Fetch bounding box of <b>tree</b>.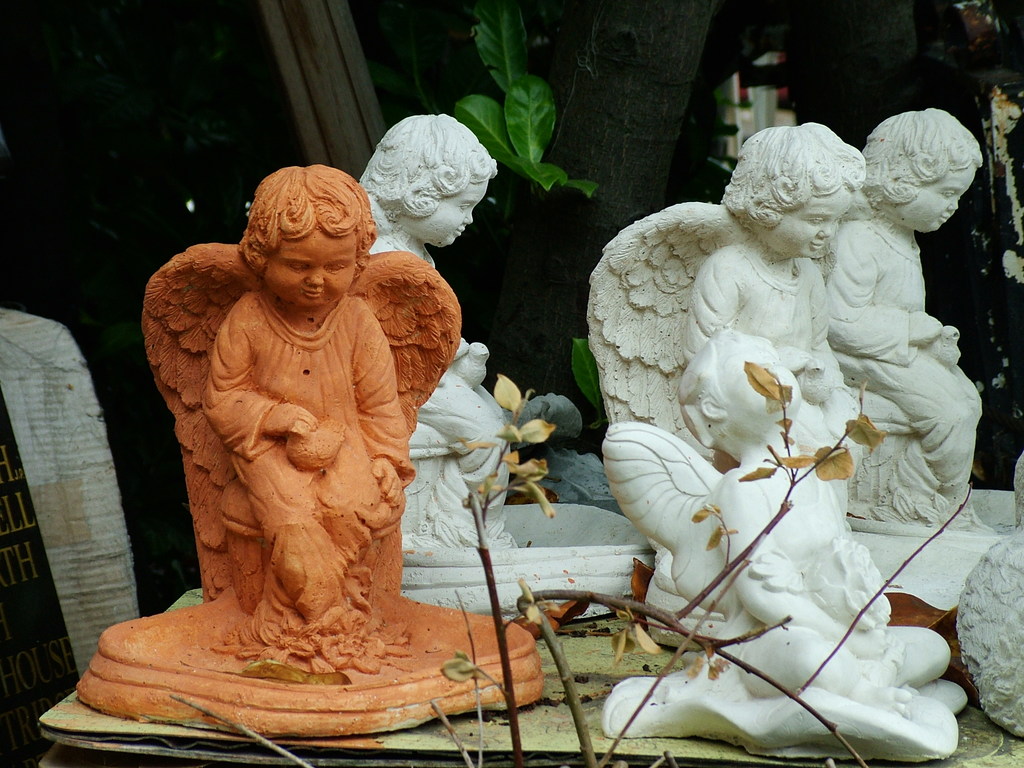
Bbox: select_region(452, 0, 741, 421).
